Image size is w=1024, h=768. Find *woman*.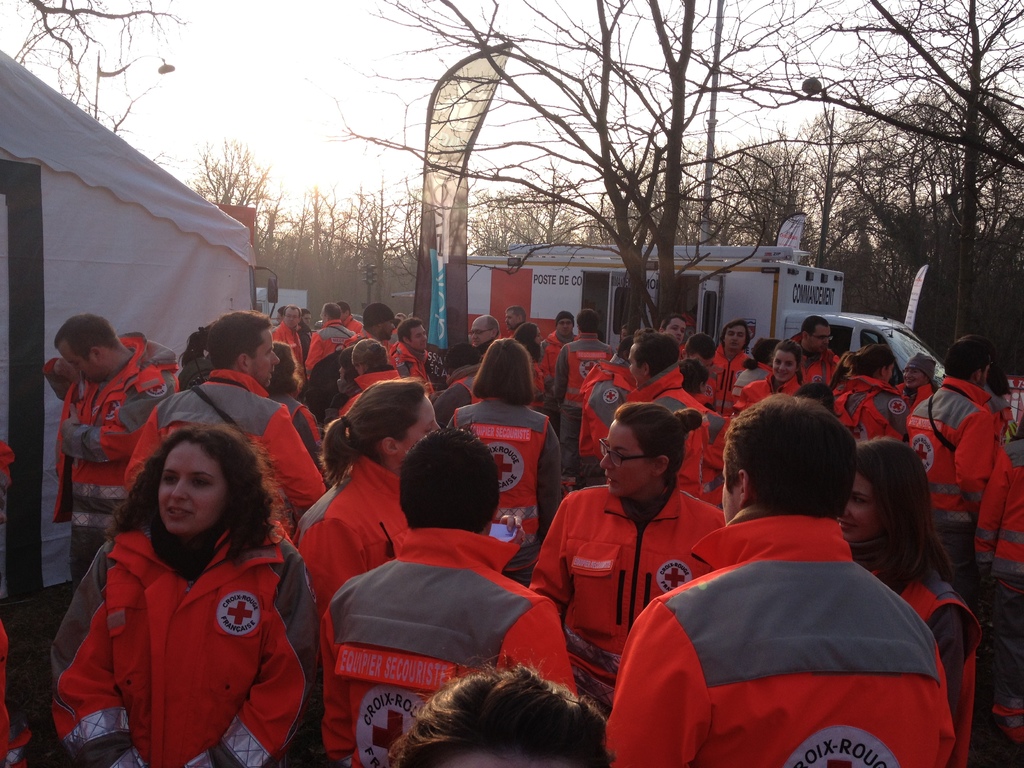
<box>833,433,979,767</box>.
